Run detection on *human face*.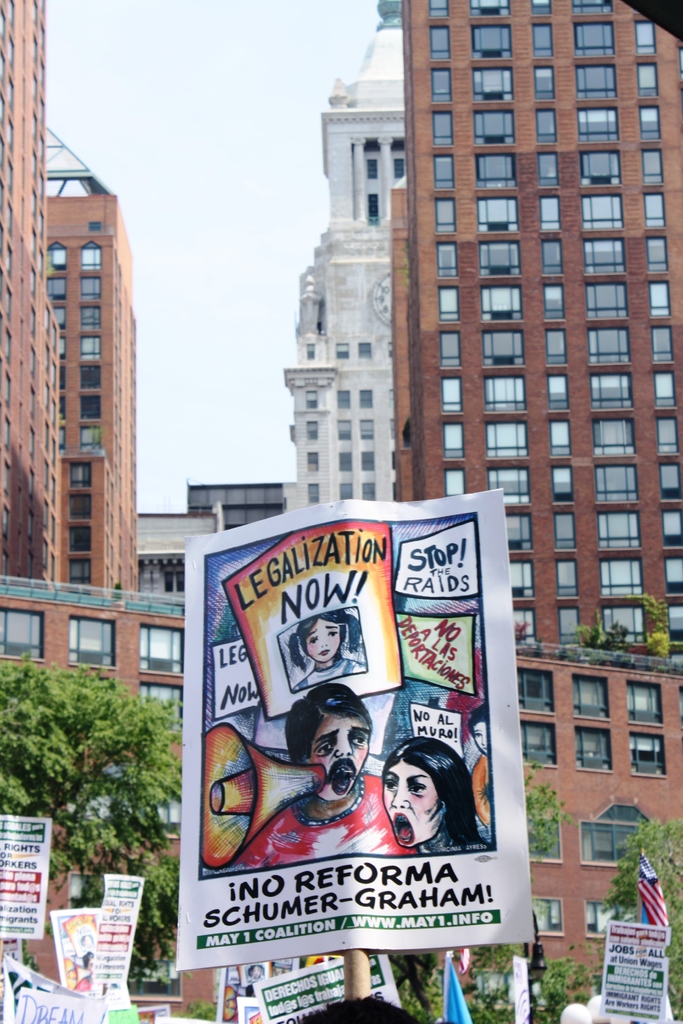
Result: box=[379, 760, 444, 847].
